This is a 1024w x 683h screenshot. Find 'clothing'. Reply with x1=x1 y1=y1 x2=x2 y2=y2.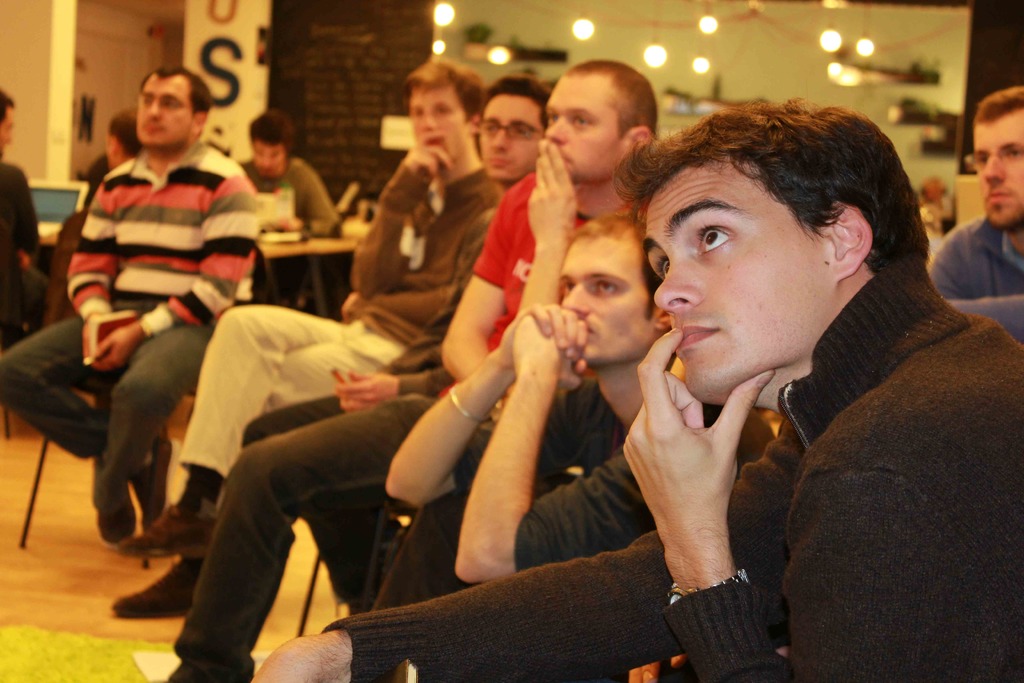
x1=0 y1=140 x2=257 y2=508.
